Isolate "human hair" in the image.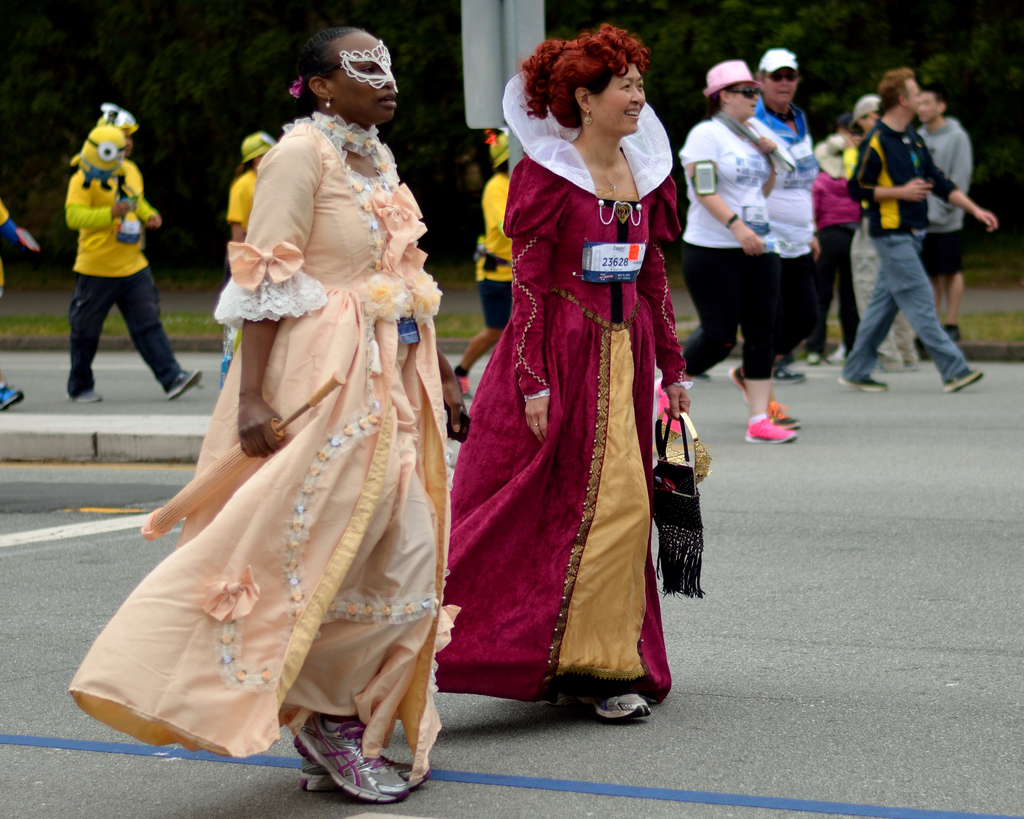
Isolated region: region(923, 81, 952, 116).
